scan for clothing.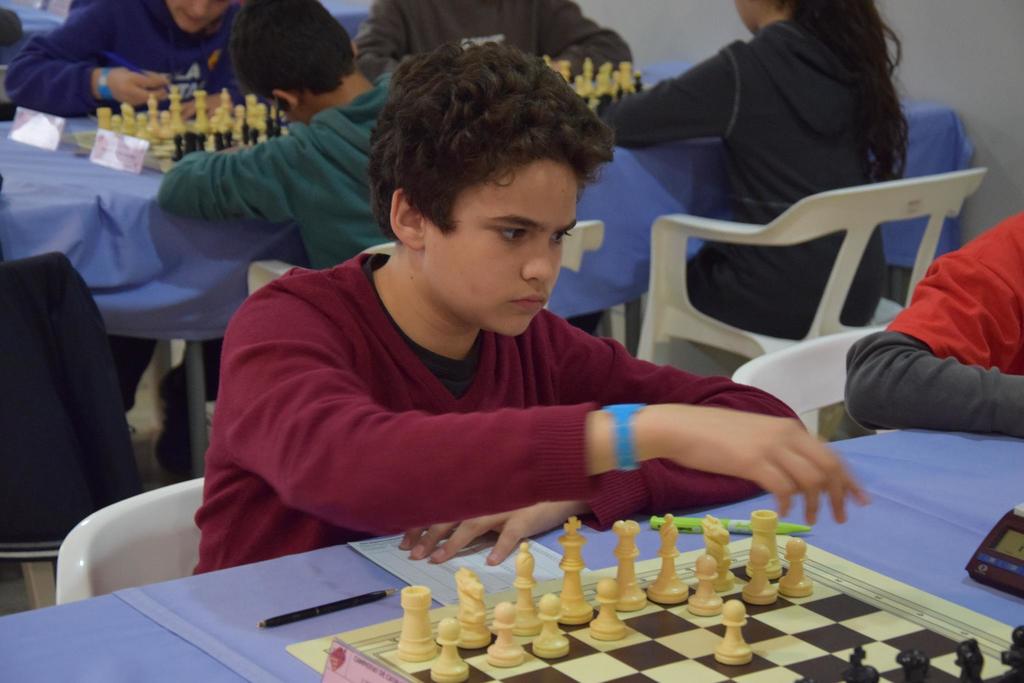
Scan result: [left=161, top=72, right=399, bottom=269].
